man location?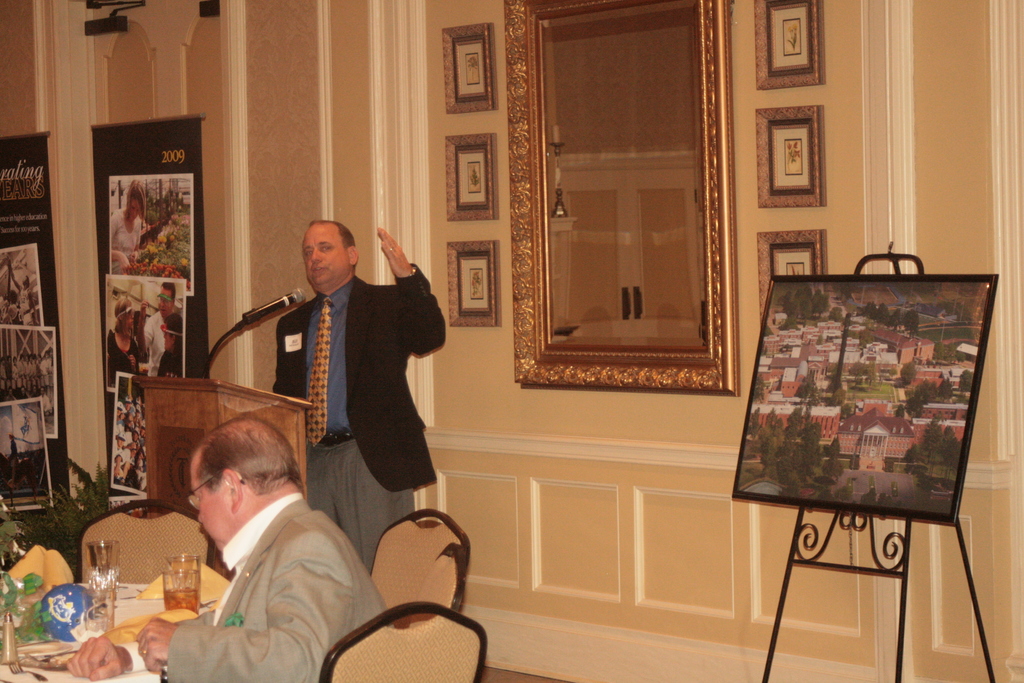
region(66, 416, 388, 682)
